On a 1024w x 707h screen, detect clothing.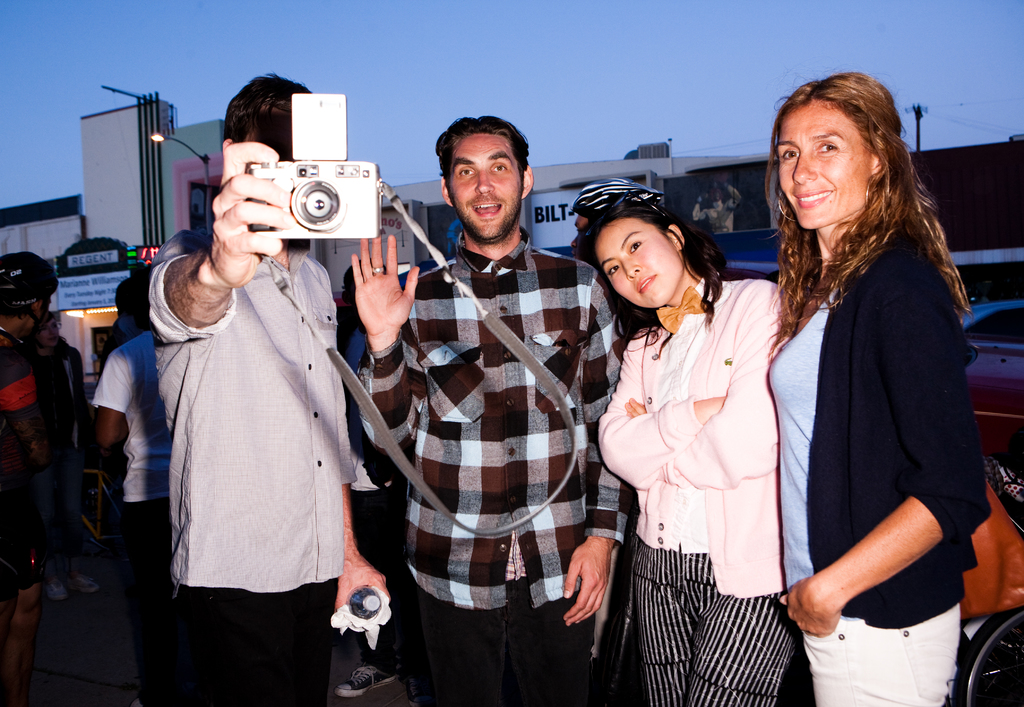
rect(764, 220, 995, 706).
